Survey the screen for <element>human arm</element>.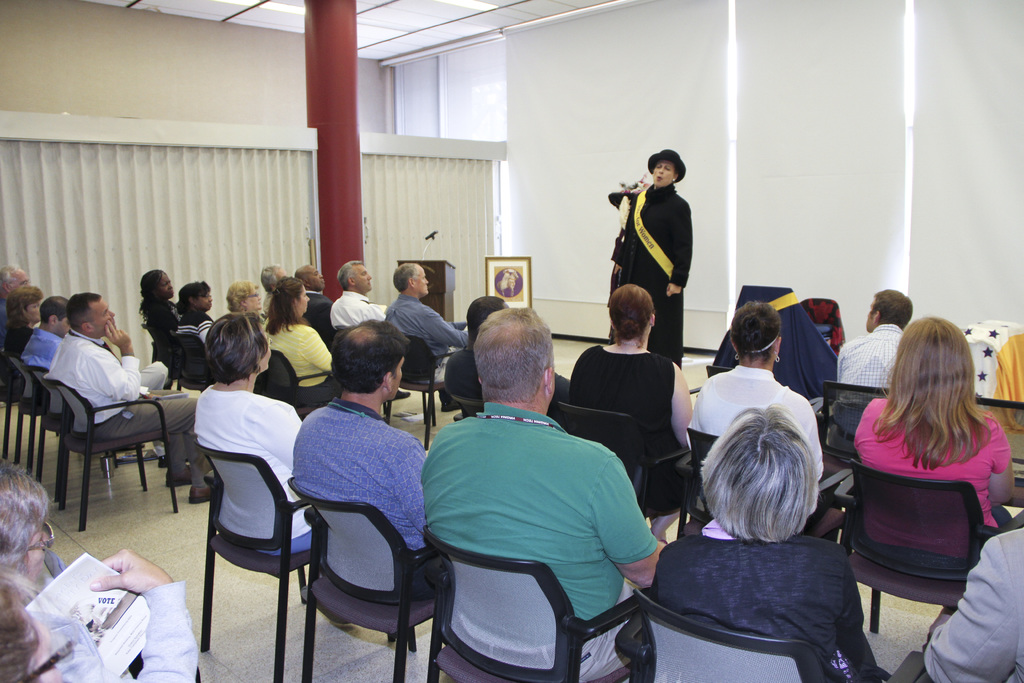
Survey found: <bbox>988, 416, 1023, 506</bbox>.
